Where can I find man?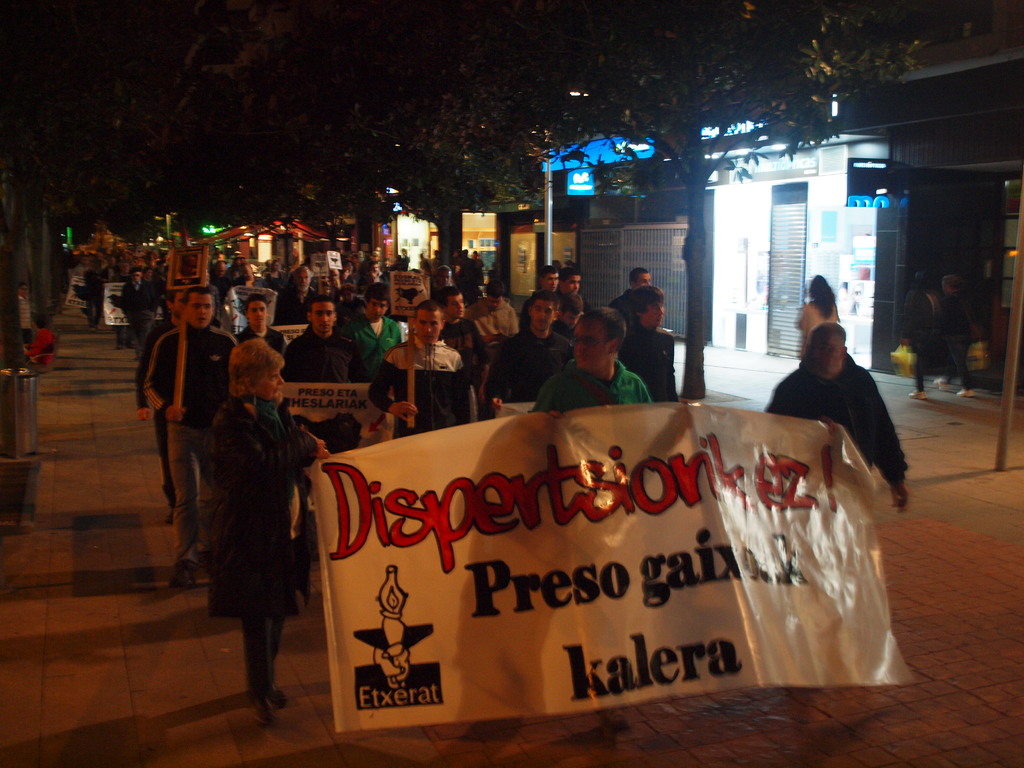
You can find it at bbox=(607, 268, 649, 330).
